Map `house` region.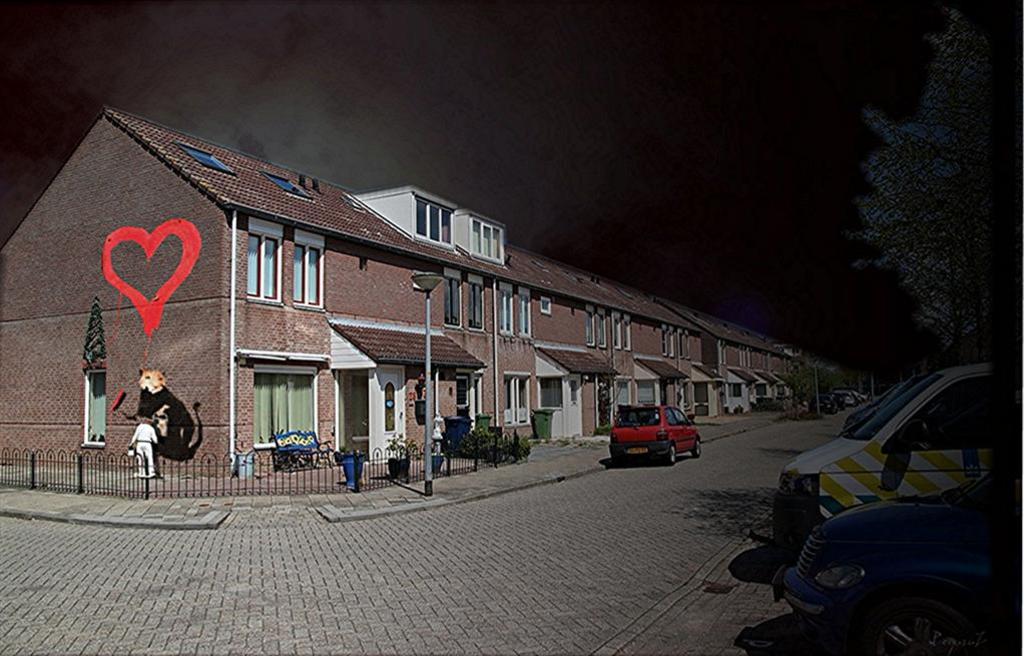
Mapped to [812, 360, 900, 408].
